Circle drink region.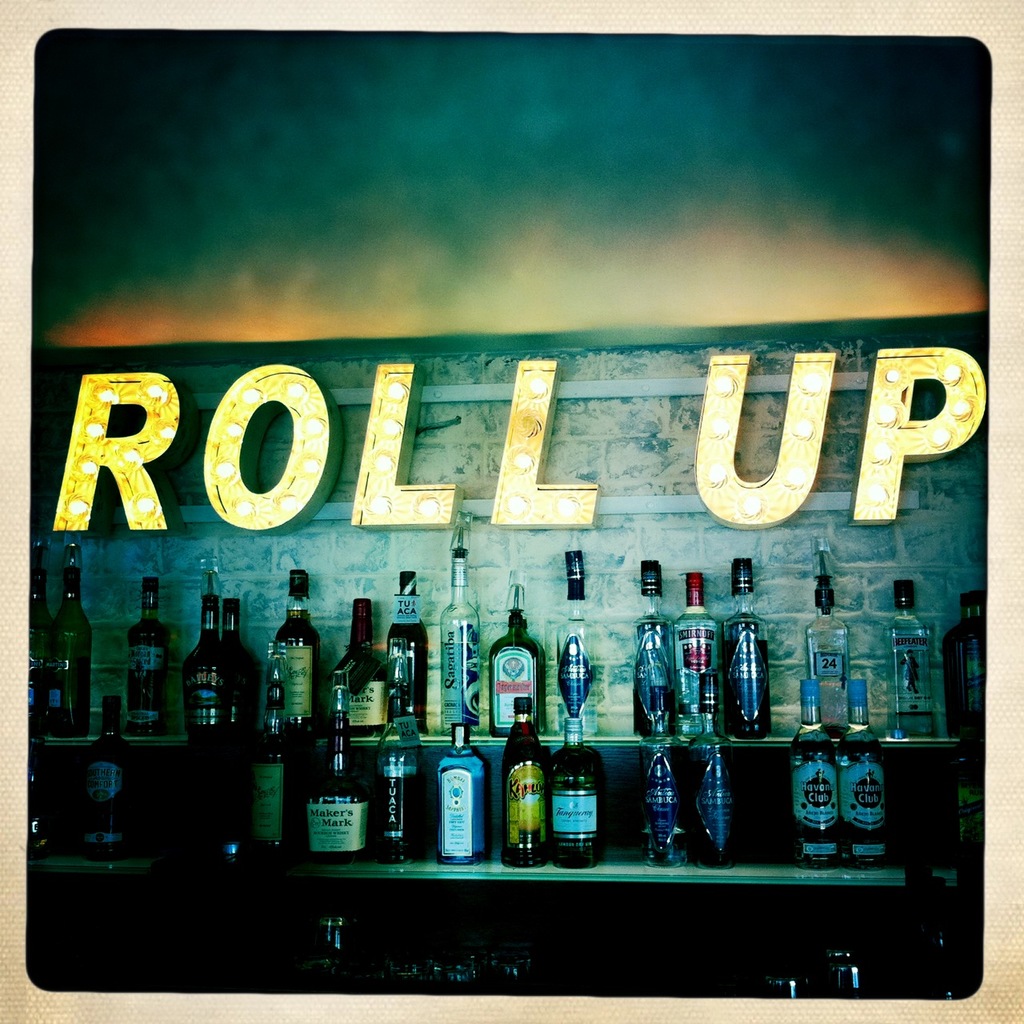
Region: bbox(329, 598, 386, 738).
